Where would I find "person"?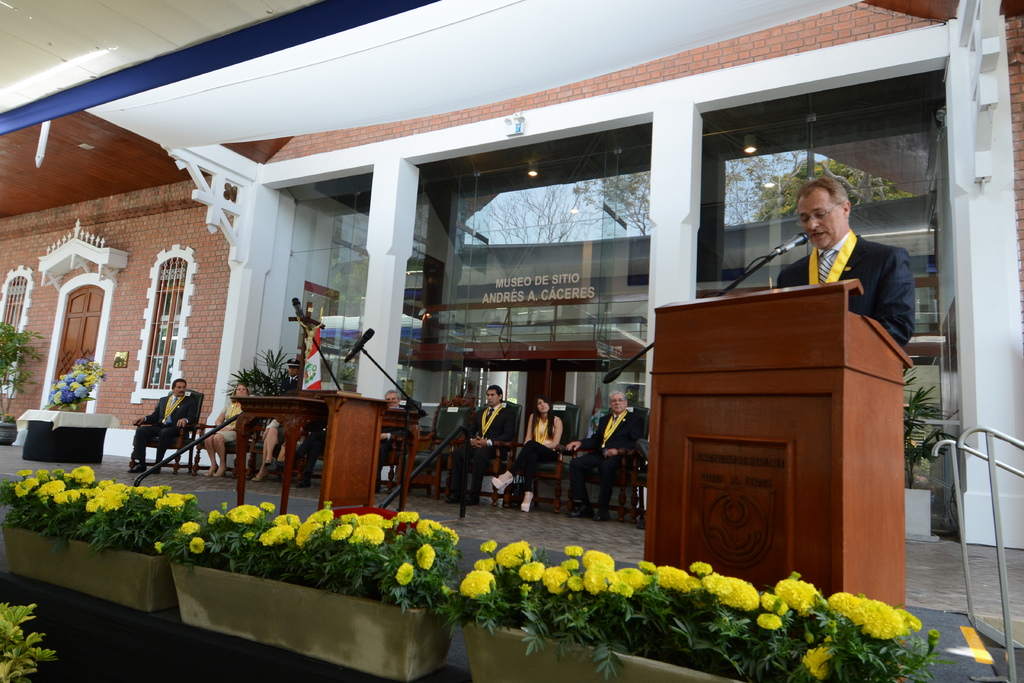
At locate(559, 388, 642, 509).
